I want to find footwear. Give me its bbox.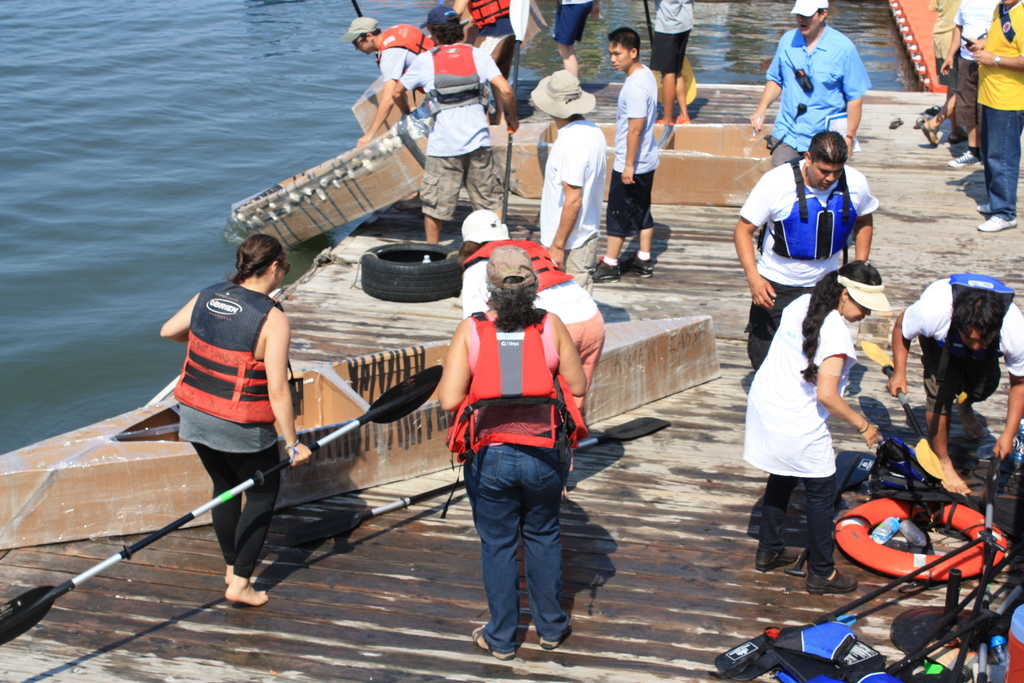
detection(977, 214, 1016, 232).
